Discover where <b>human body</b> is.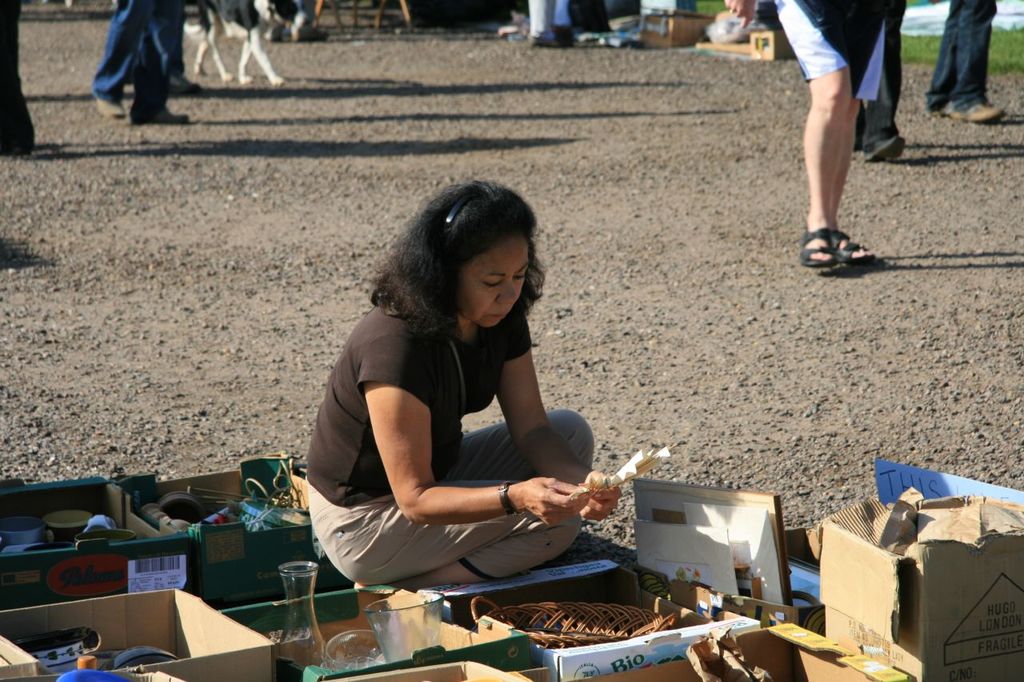
Discovered at box=[298, 216, 638, 621].
